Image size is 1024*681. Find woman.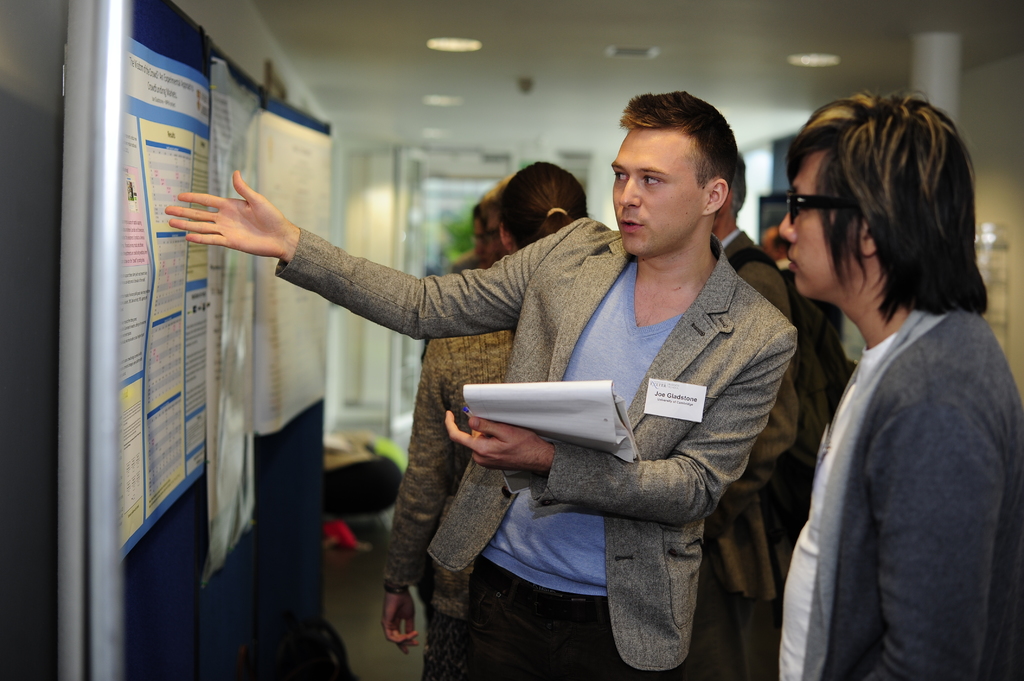
{"left": 382, "top": 155, "right": 590, "bottom": 652}.
